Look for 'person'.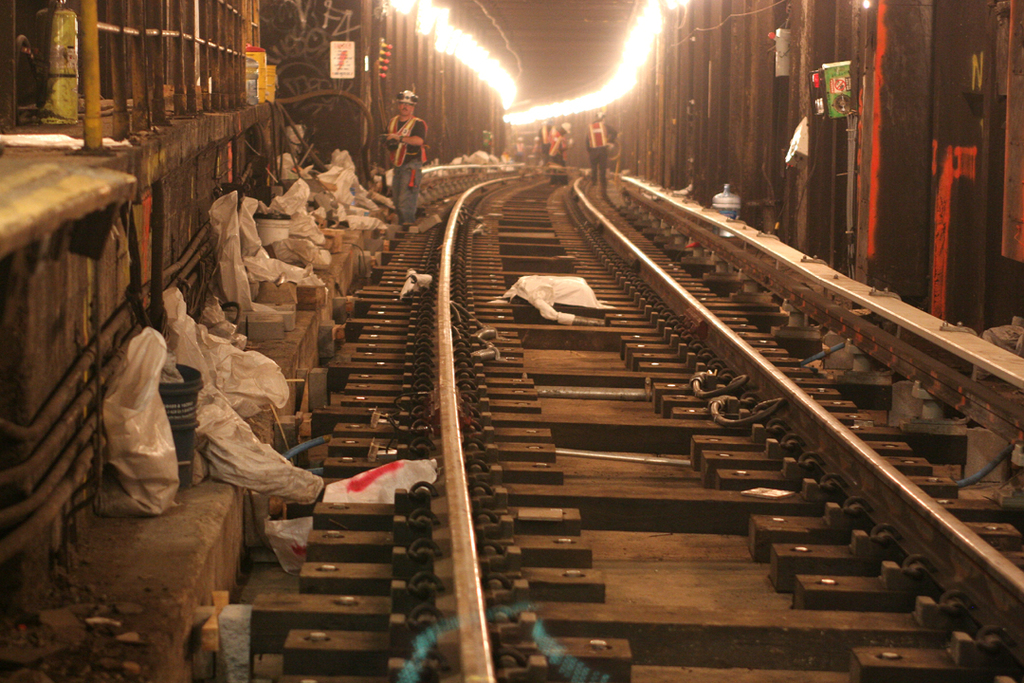
Found: (x1=579, y1=104, x2=624, y2=176).
